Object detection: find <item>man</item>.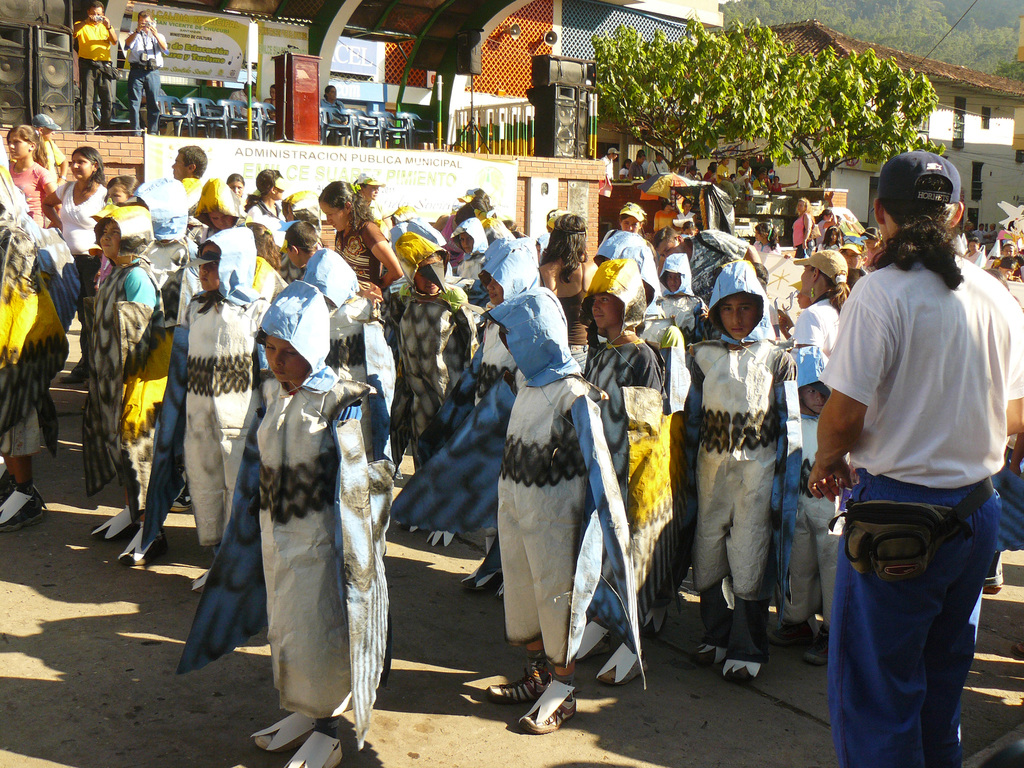
(x1=125, y1=6, x2=164, y2=136).
